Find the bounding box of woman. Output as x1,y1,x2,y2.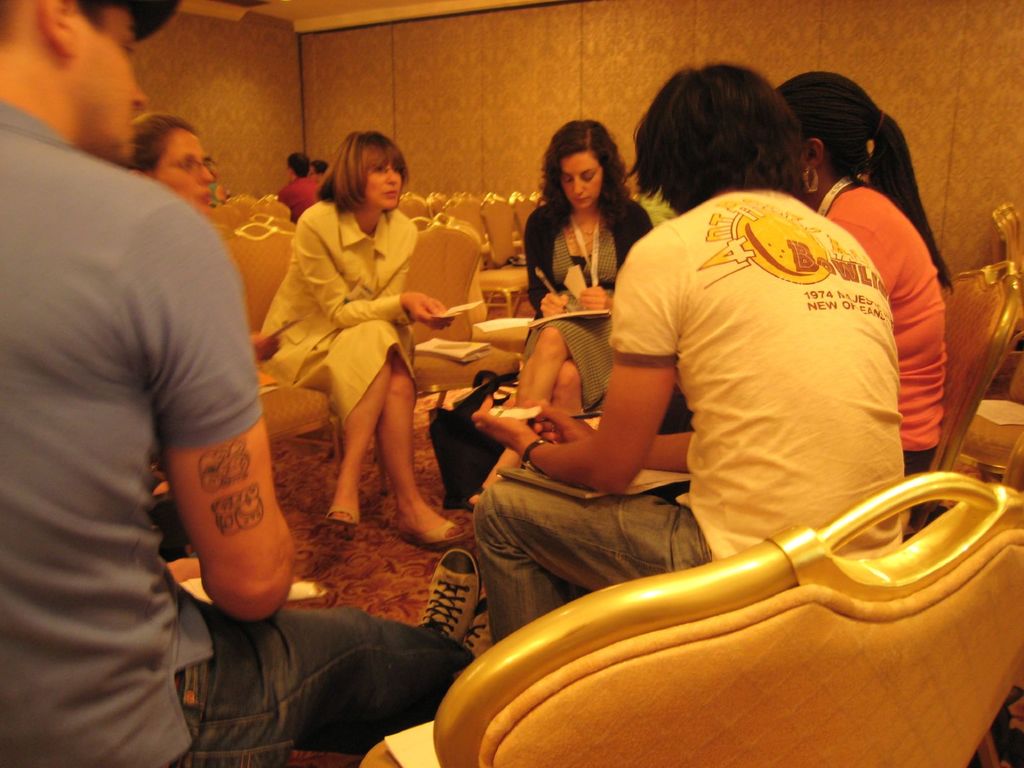
774,72,946,518.
